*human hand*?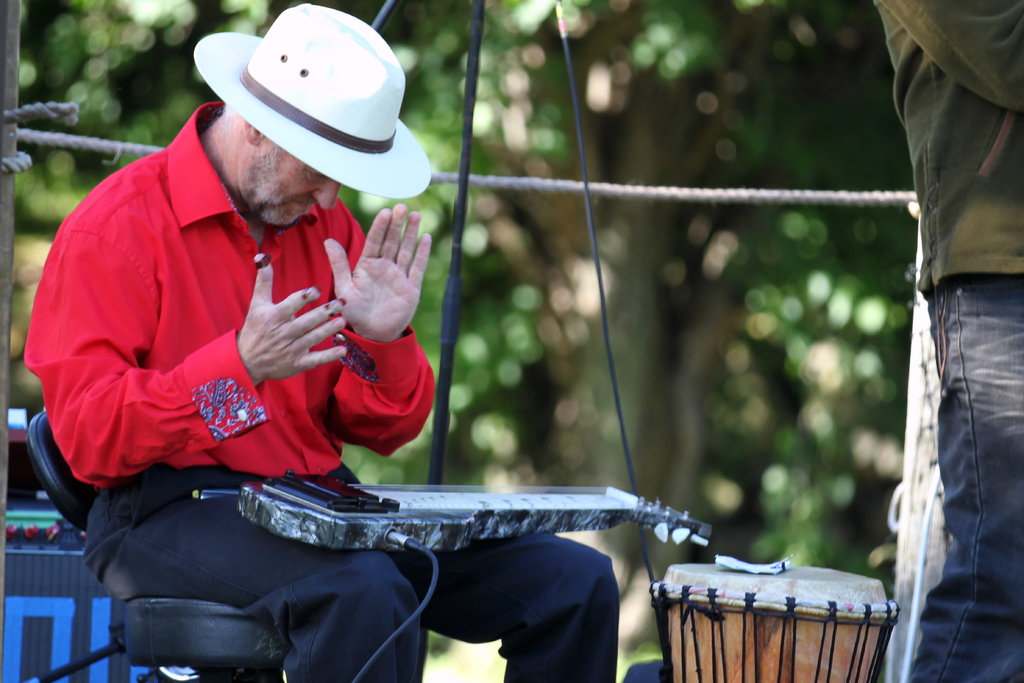
(233,252,349,383)
